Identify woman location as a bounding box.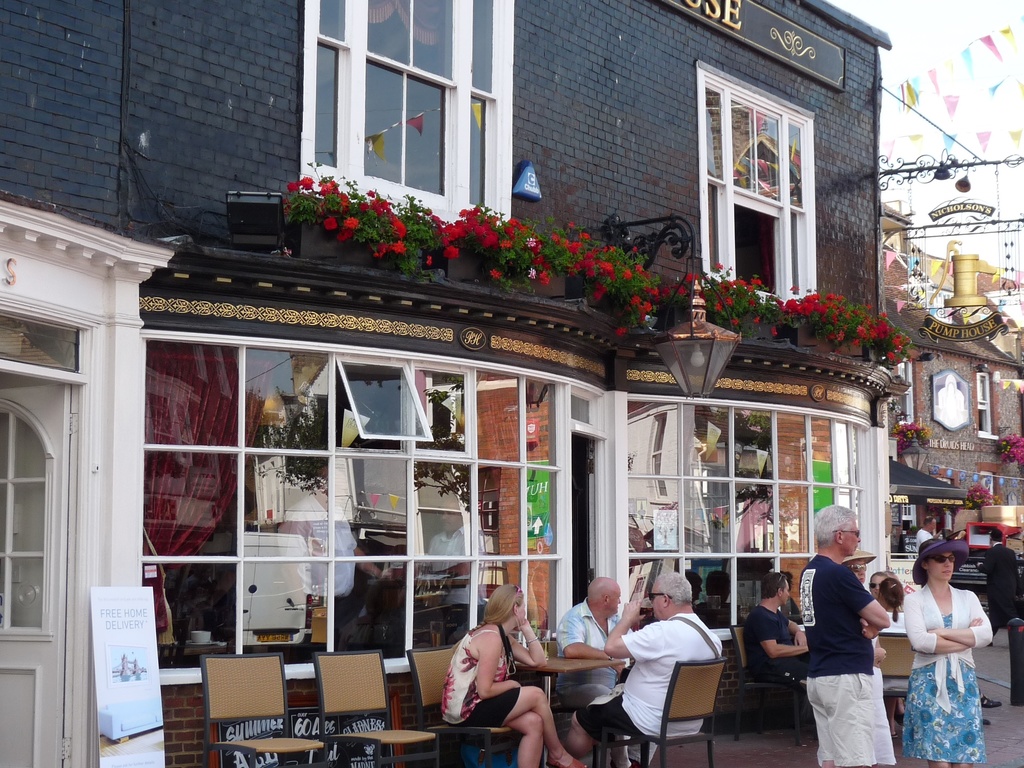
[x1=882, y1=578, x2=911, y2=739].
